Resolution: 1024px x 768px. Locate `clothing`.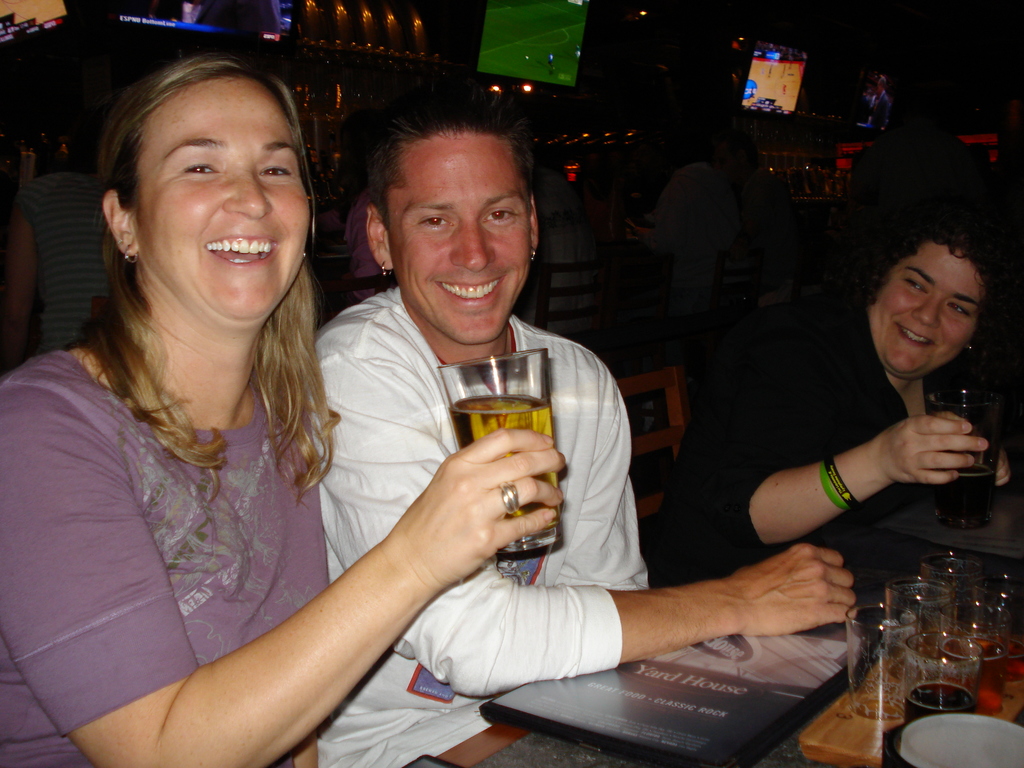
bbox=(24, 287, 487, 741).
